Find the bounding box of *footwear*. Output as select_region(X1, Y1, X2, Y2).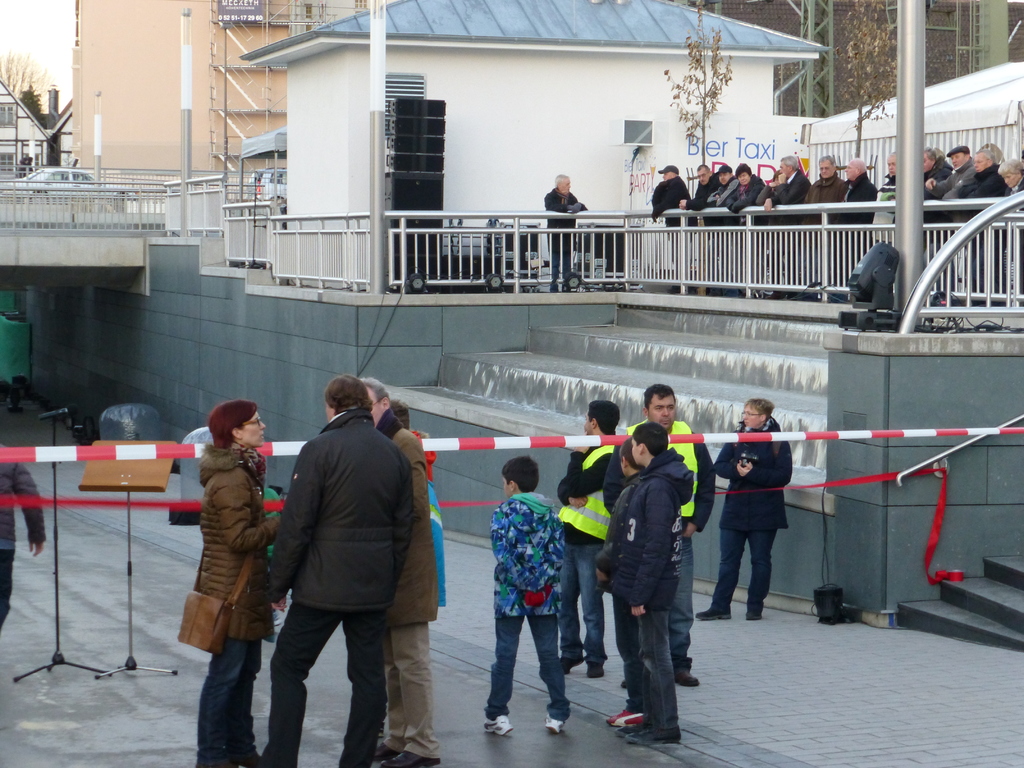
select_region(543, 715, 564, 736).
